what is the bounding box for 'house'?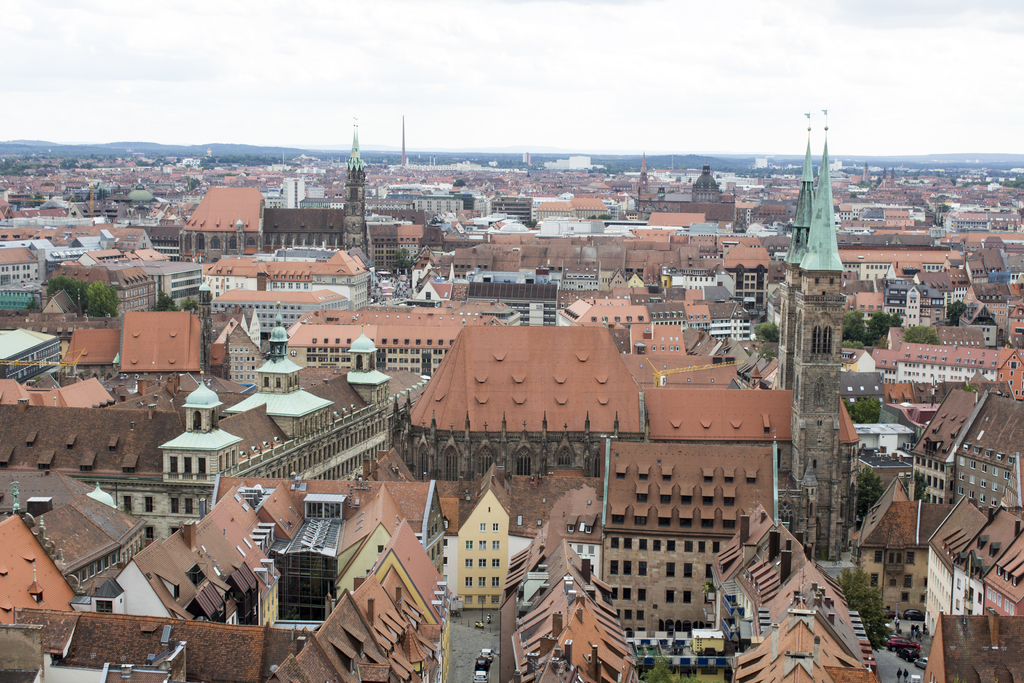
(x1=0, y1=478, x2=118, y2=677).
